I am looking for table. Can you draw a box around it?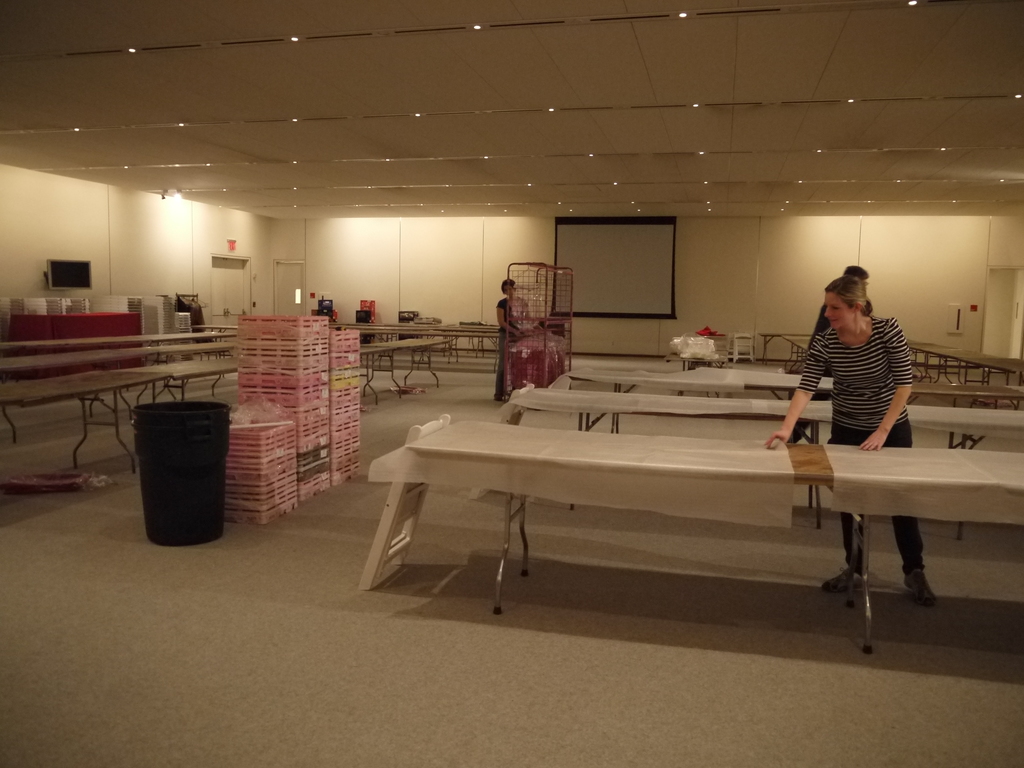
Sure, the bounding box is pyautogui.locateOnScreen(381, 335, 450, 393).
